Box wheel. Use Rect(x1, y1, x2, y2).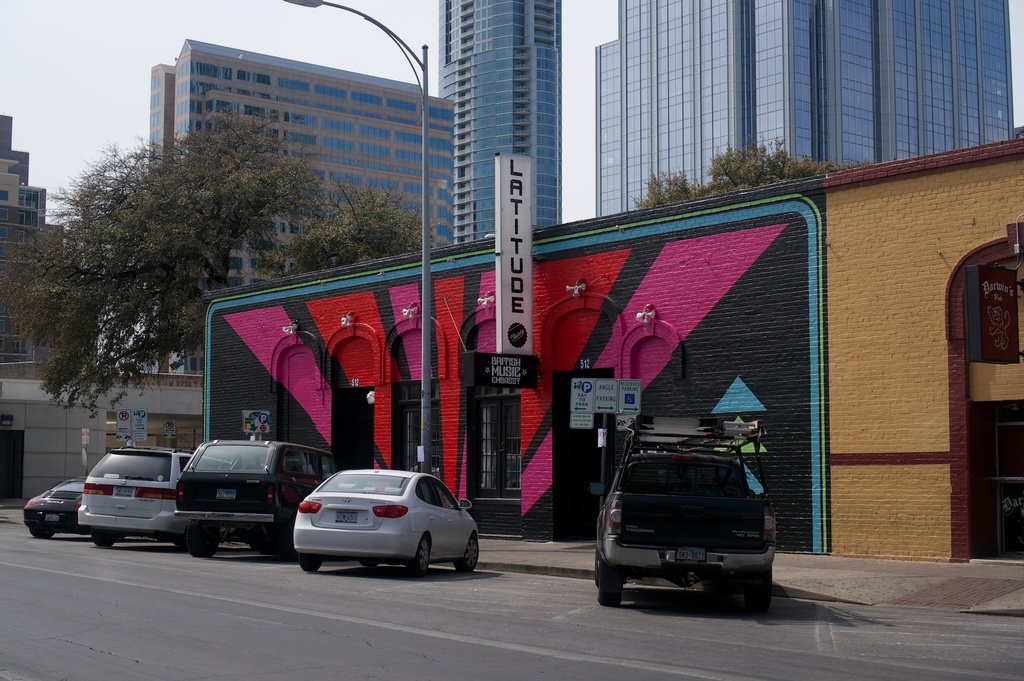
Rect(454, 534, 481, 574).
